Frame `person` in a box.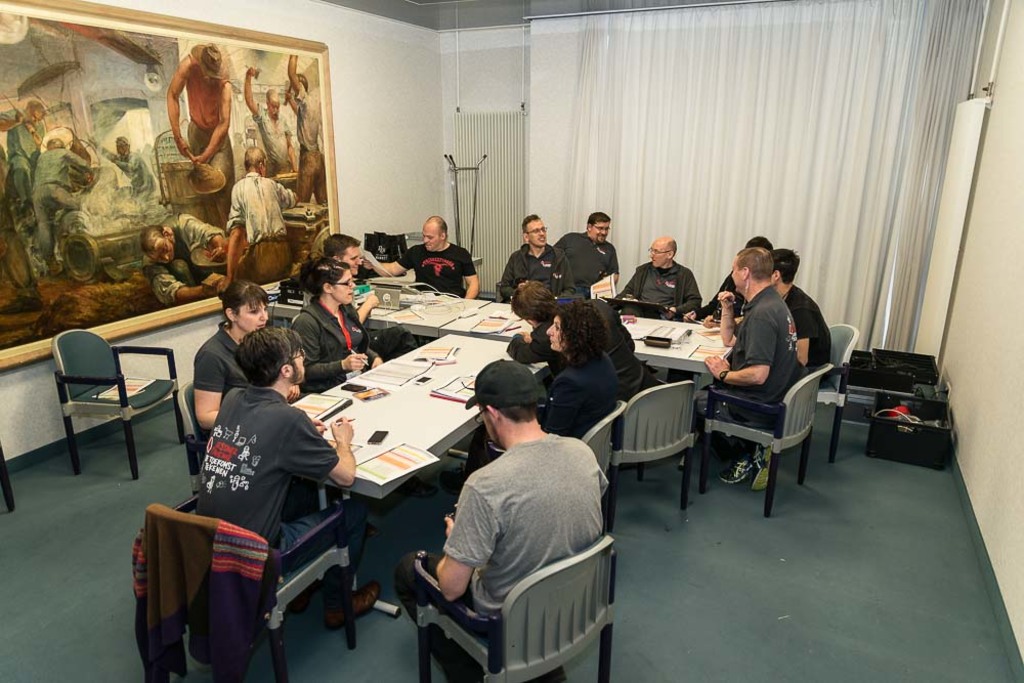
506:278:664:398.
